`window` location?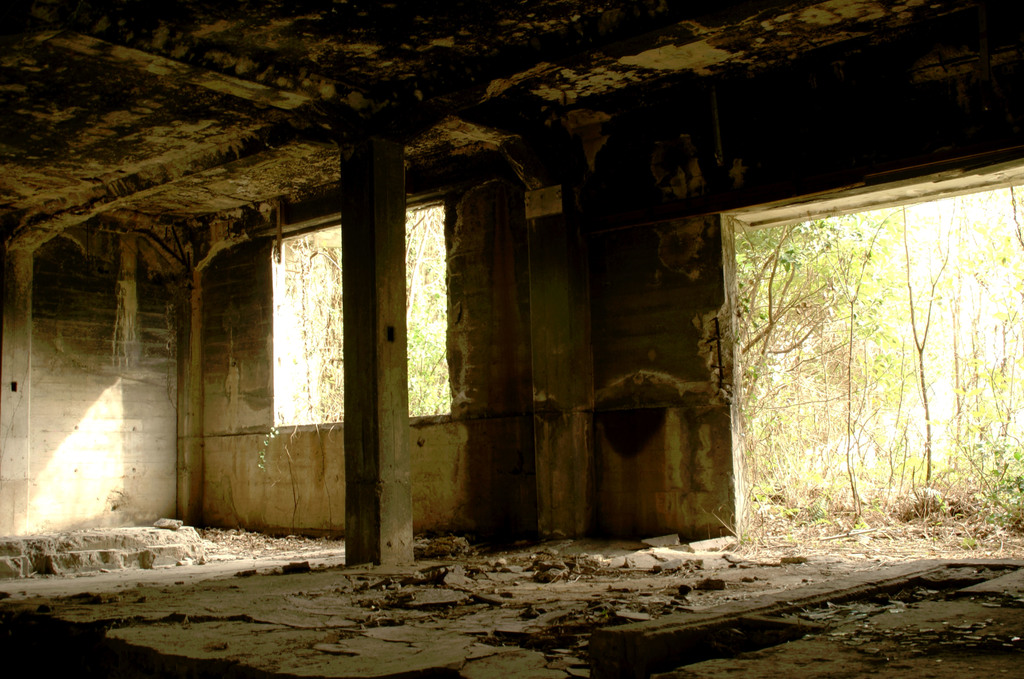
box(407, 192, 457, 423)
